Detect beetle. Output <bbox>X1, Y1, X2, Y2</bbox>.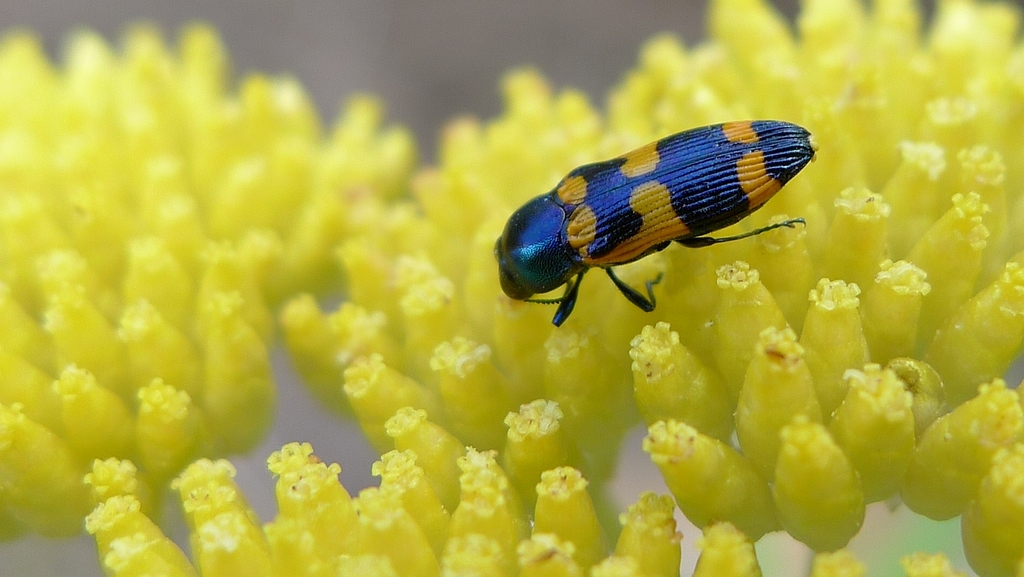
<bbox>489, 110, 808, 331</bbox>.
